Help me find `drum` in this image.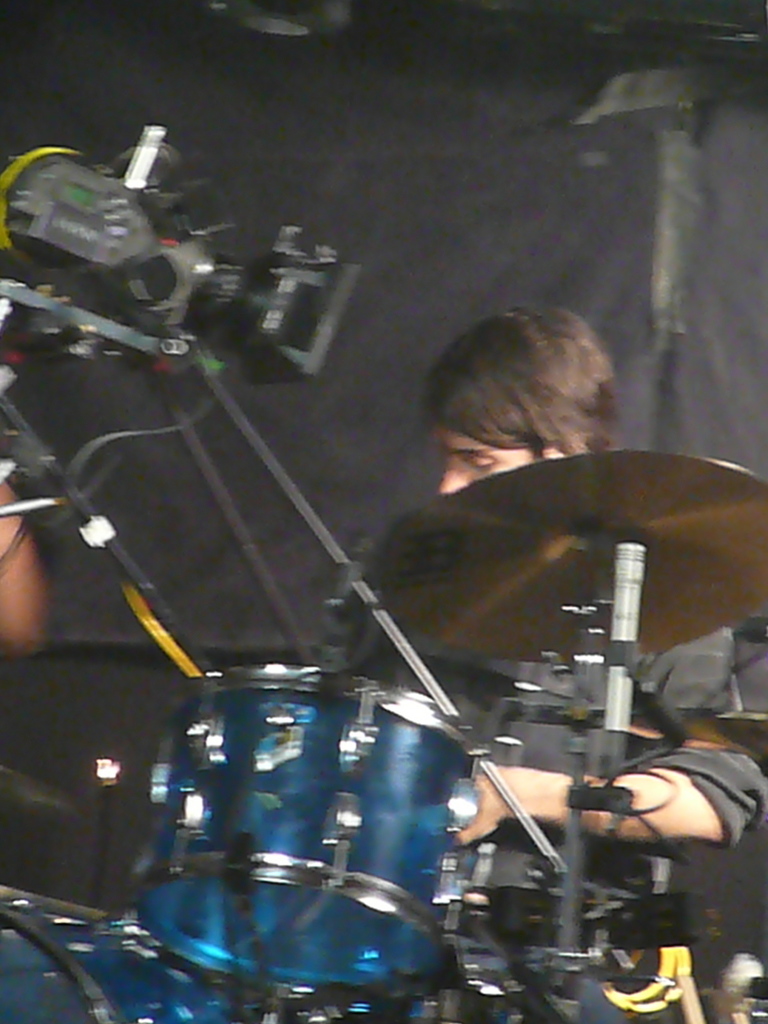
Found it: box(0, 898, 298, 1023).
